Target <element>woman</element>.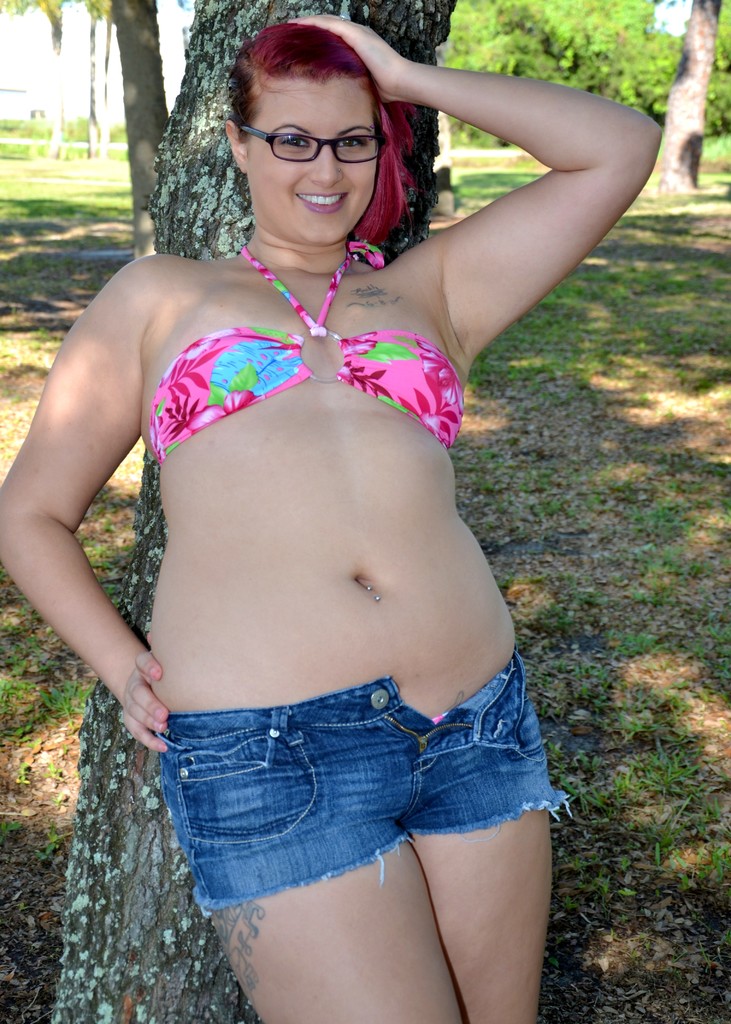
Target region: 19 17 644 954.
